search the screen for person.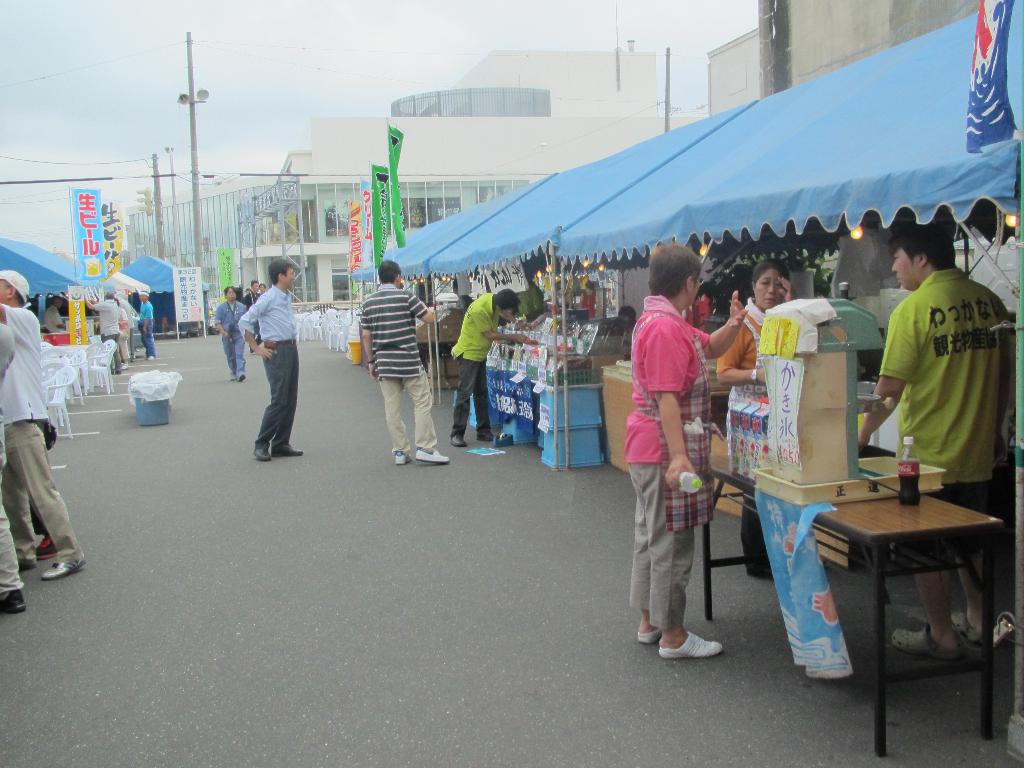
Found at Rect(623, 237, 724, 663).
